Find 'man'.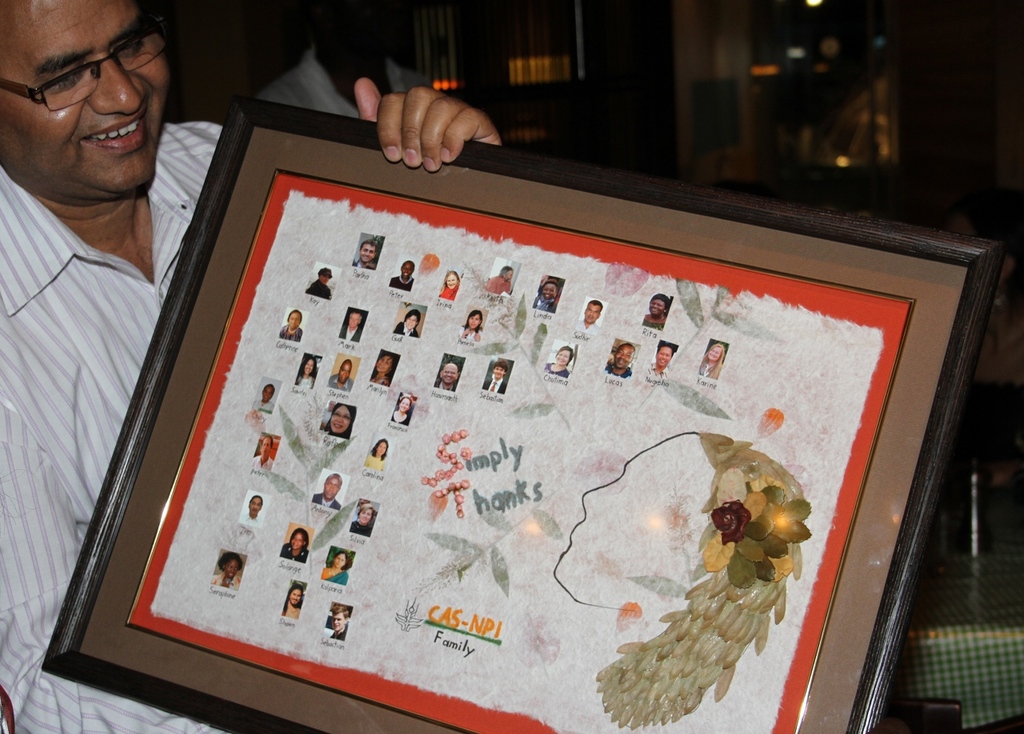
detection(328, 361, 353, 391).
